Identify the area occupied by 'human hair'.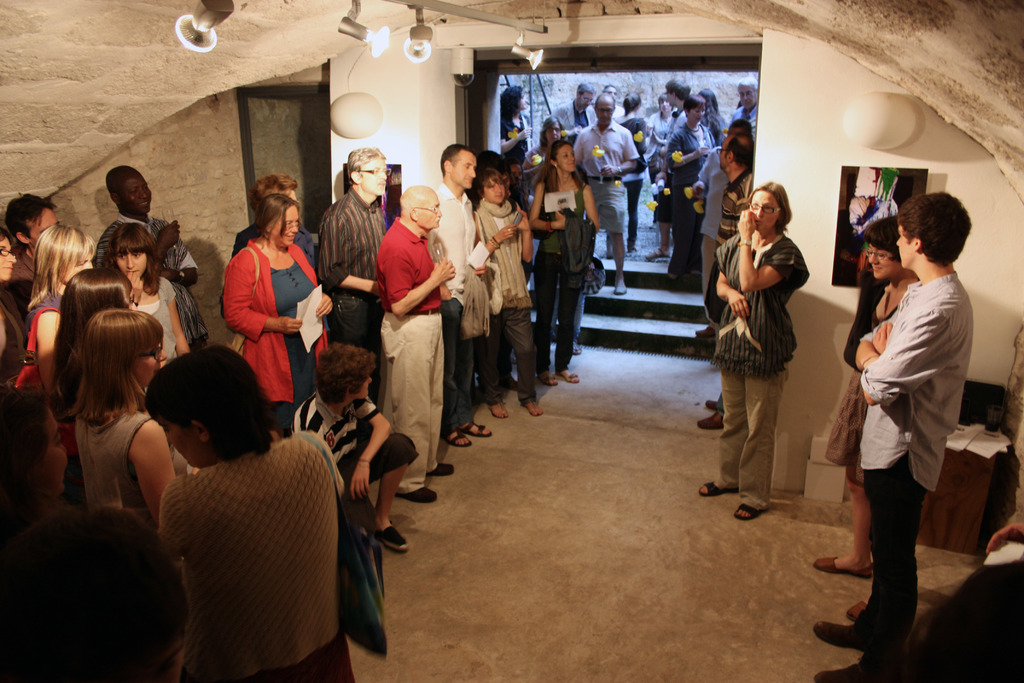
Area: 576/82/594/100.
